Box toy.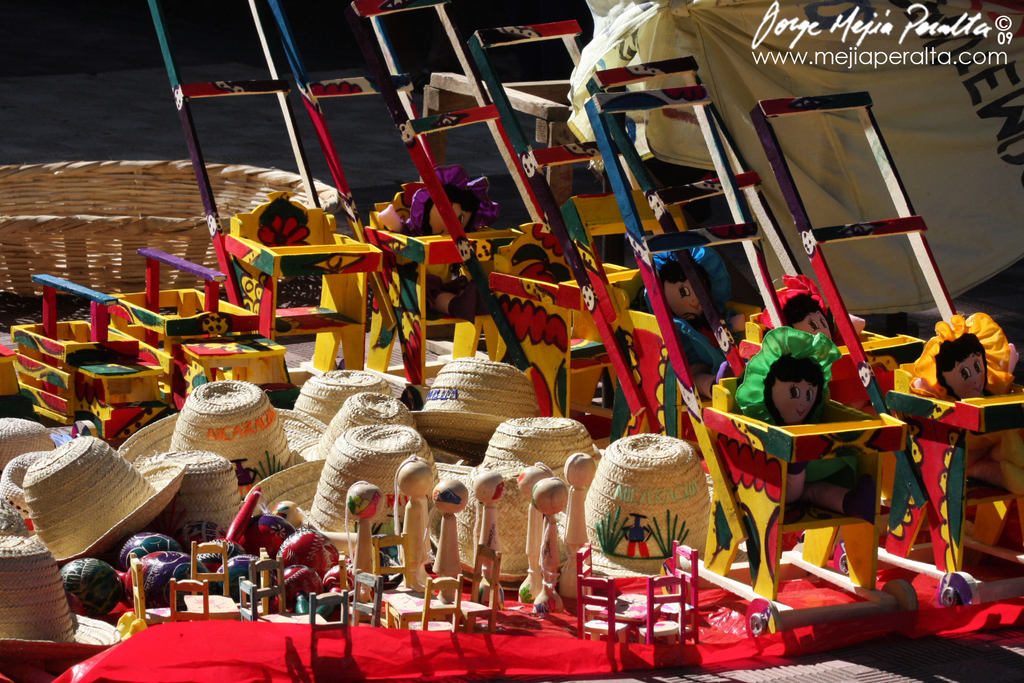
rect(119, 567, 146, 638).
